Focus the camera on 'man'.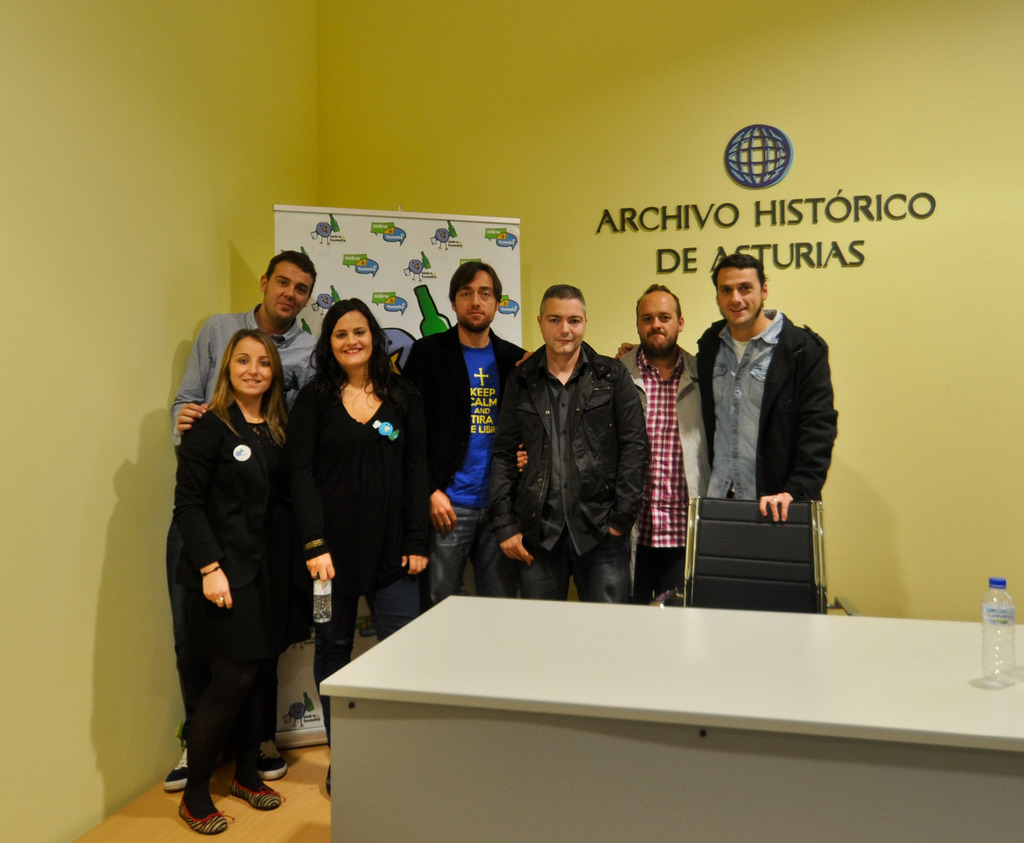
Focus region: x1=400, y1=259, x2=527, y2=605.
